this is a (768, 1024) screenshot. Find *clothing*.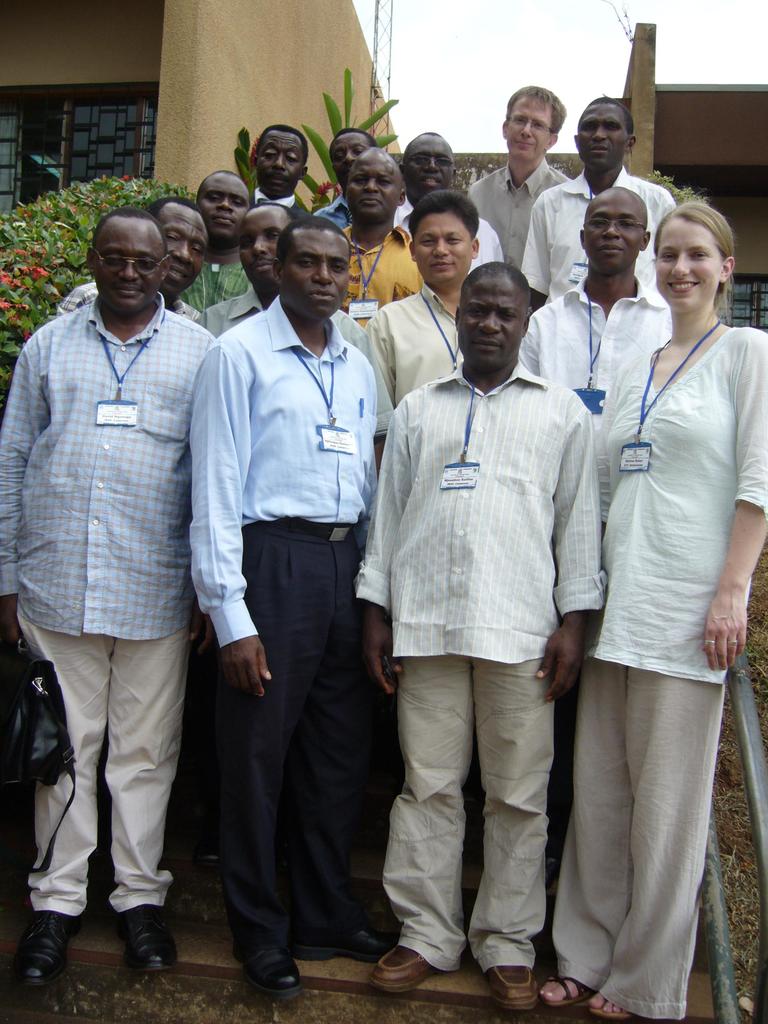
Bounding box: BBox(12, 191, 228, 863).
